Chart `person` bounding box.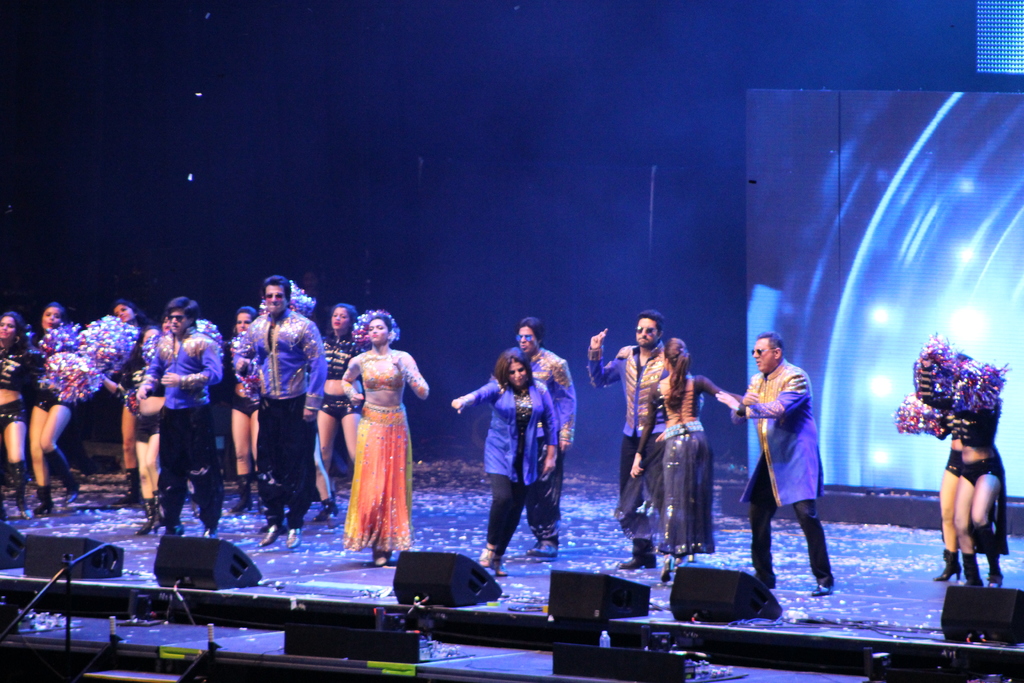
Charted: box=[101, 297, 156, 502].
